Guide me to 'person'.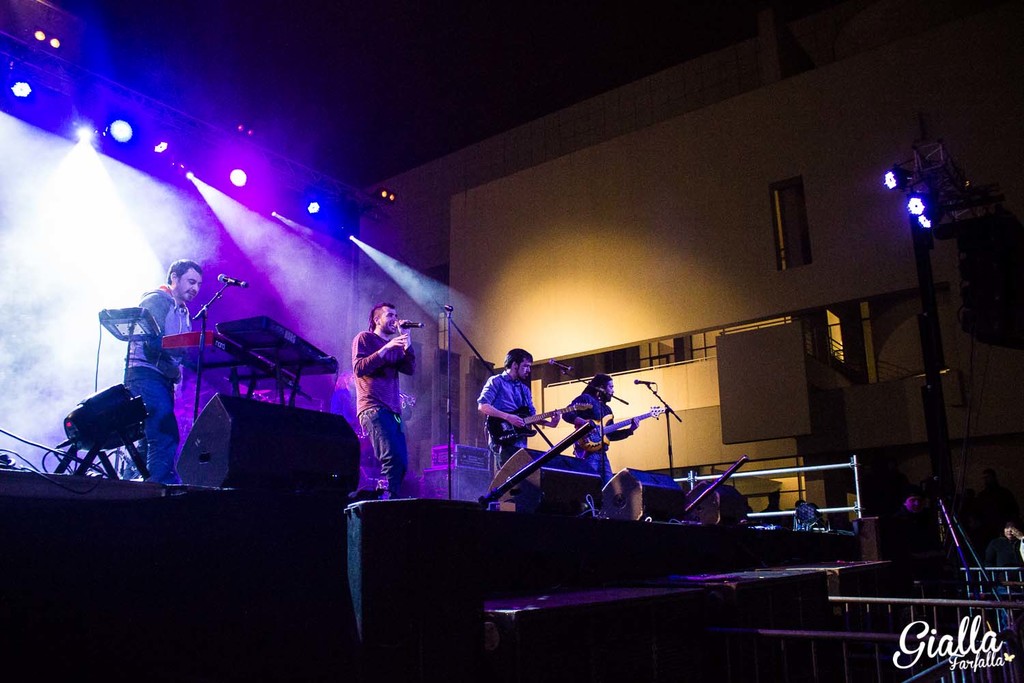
Guidance: Rect(477, 346, 558, 473).
